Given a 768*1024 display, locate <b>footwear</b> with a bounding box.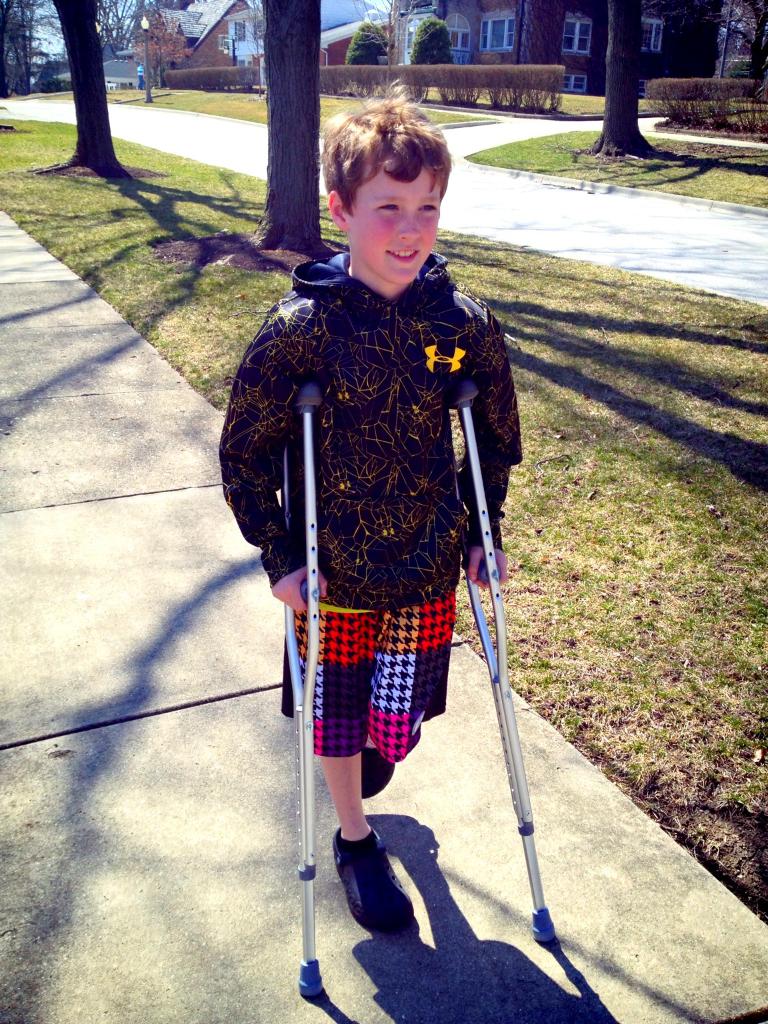
Located: left=364, top=748, right=392, bottom=799.
